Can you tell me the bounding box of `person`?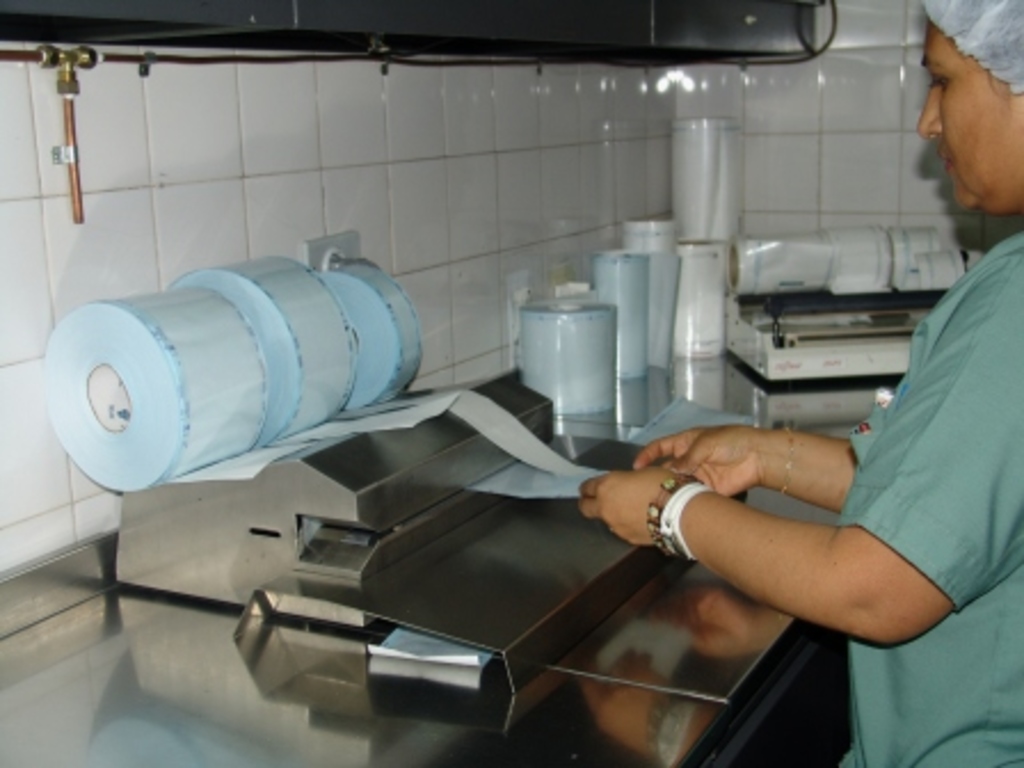
x1=578 y1=0 x2=1022 y2=766.
